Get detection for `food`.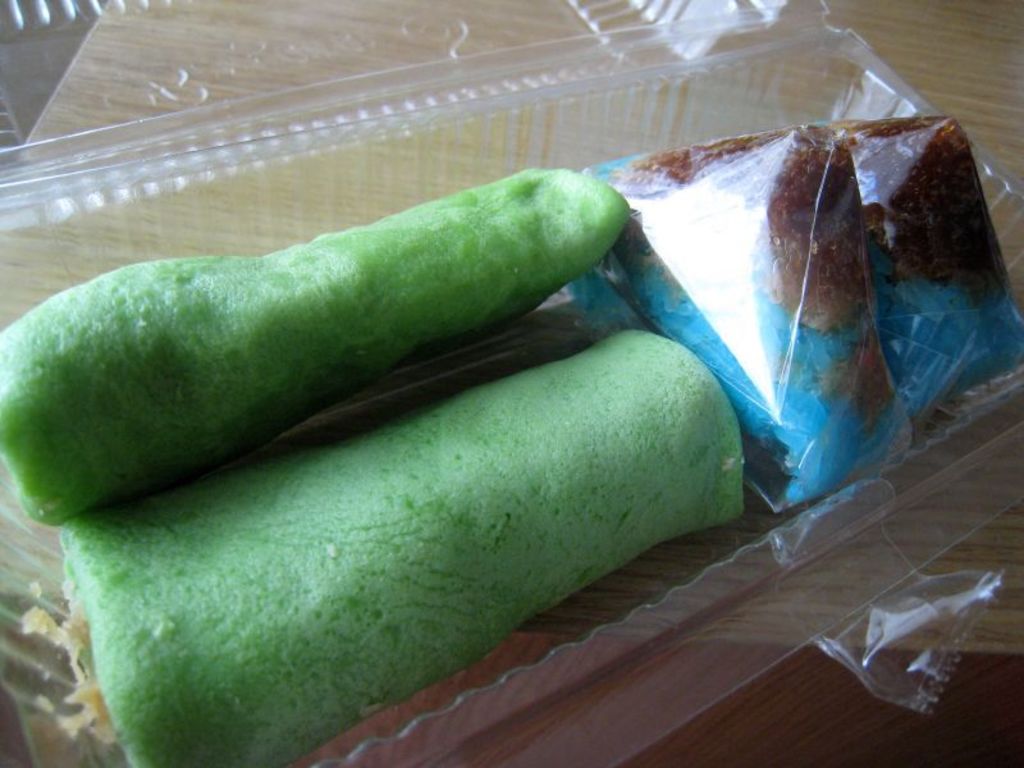
Detection: <region>818, 115, 1023, 429</region>.
